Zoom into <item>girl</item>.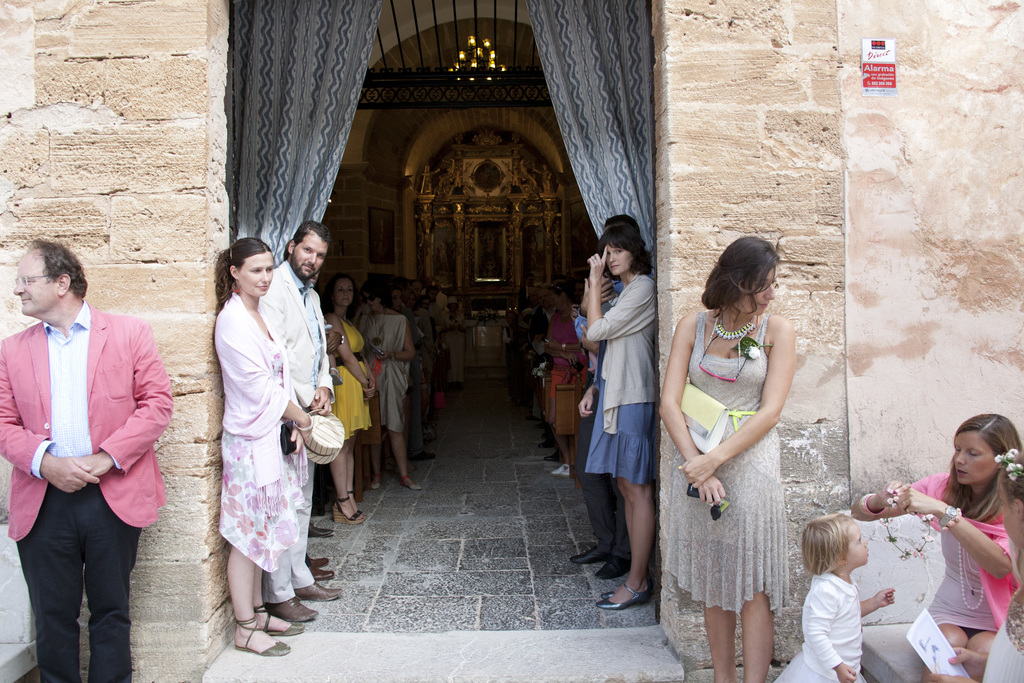
Zoom target: locate(776, 513, 897, 682).
